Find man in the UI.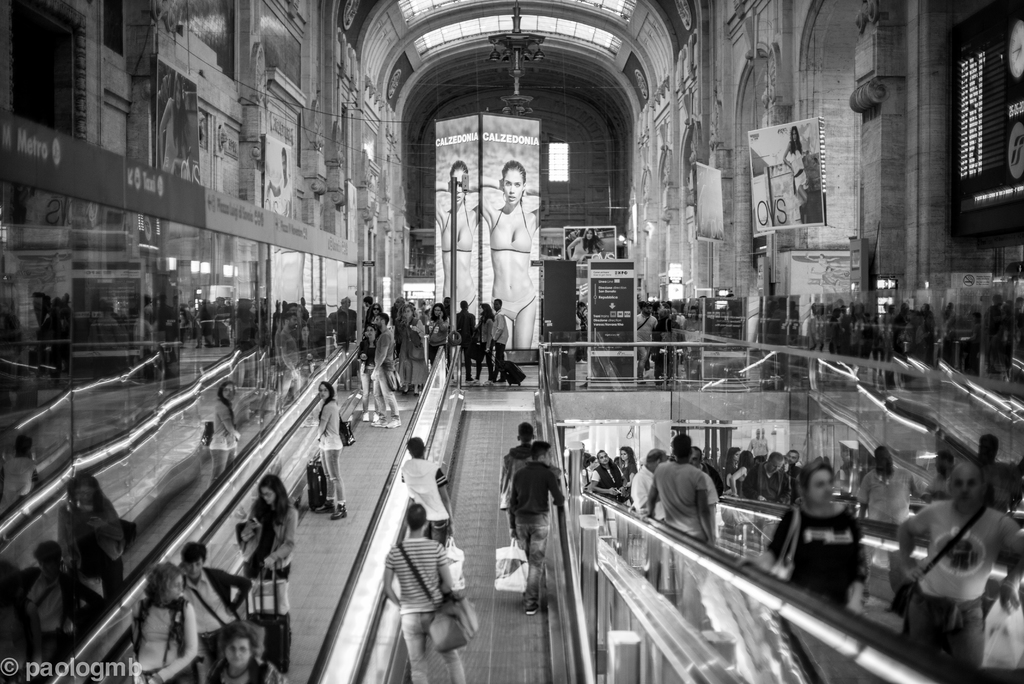
UI element at [x1=975, y1=431, x2=1014, y2=515].
